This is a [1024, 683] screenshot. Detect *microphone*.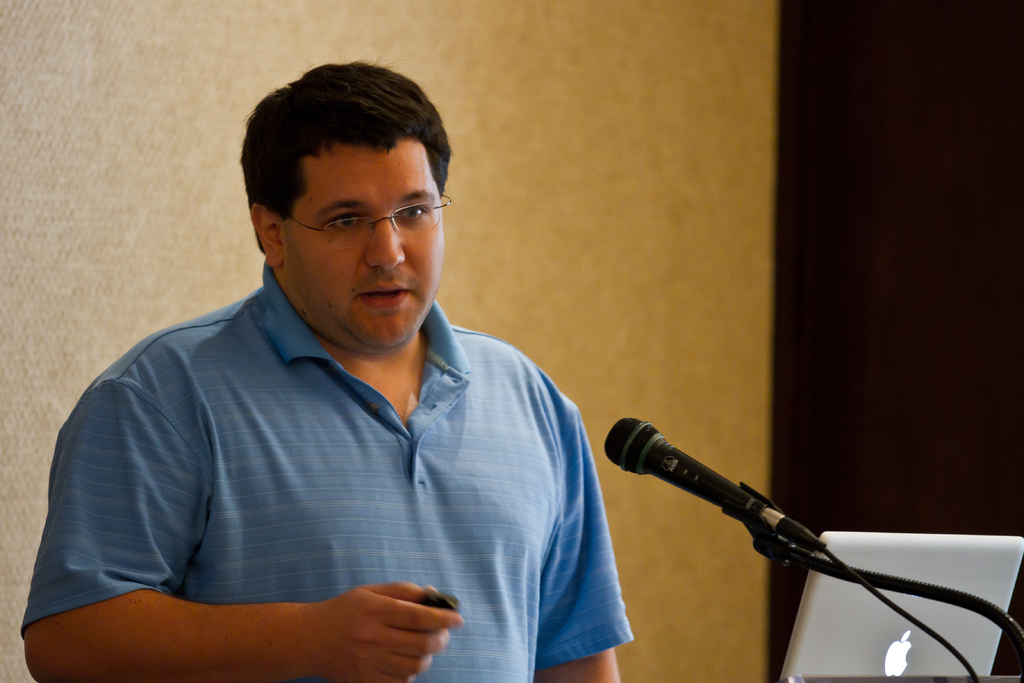
600 411 828 550.
